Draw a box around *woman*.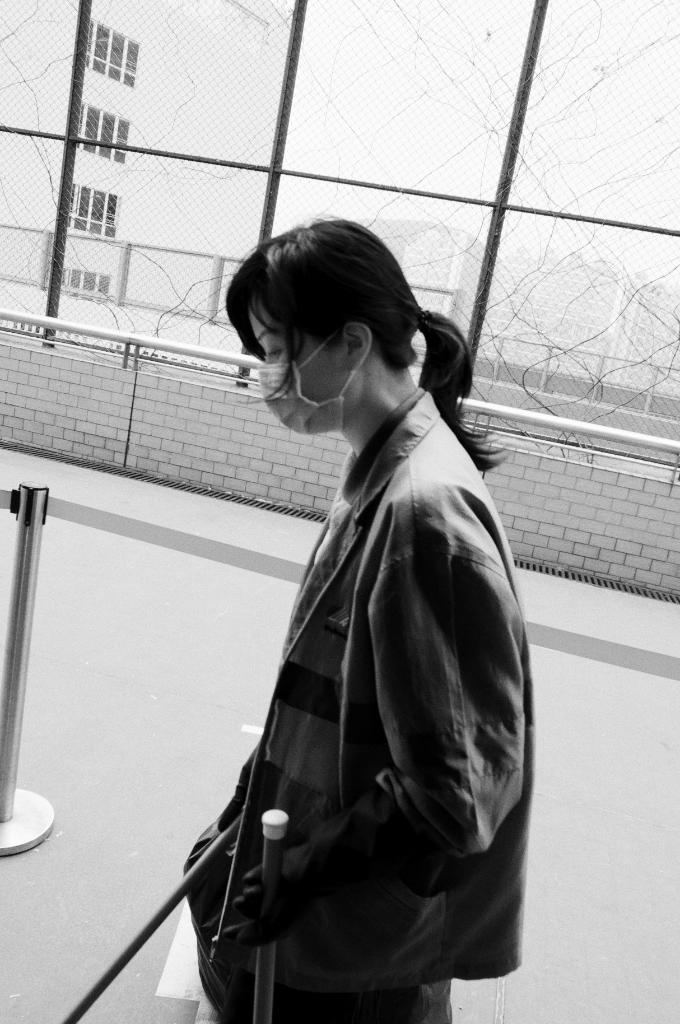
(left=161, top=211, right=542, bottom=1023).
